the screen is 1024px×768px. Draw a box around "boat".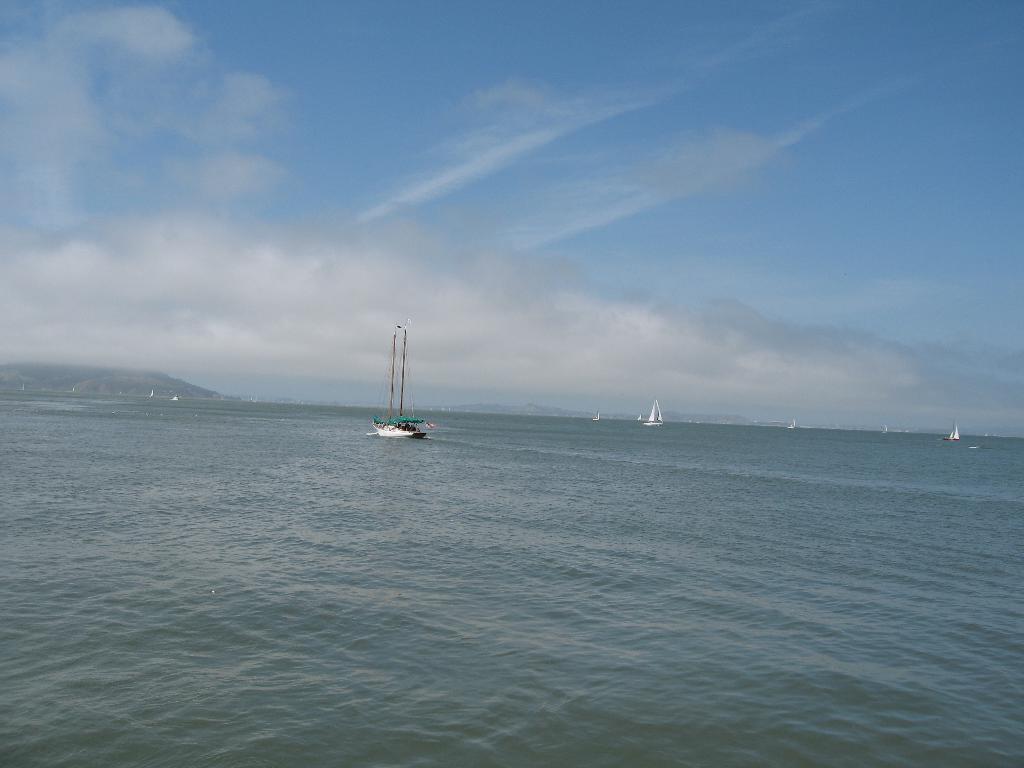
bbox(641, 399, 665, 424).
